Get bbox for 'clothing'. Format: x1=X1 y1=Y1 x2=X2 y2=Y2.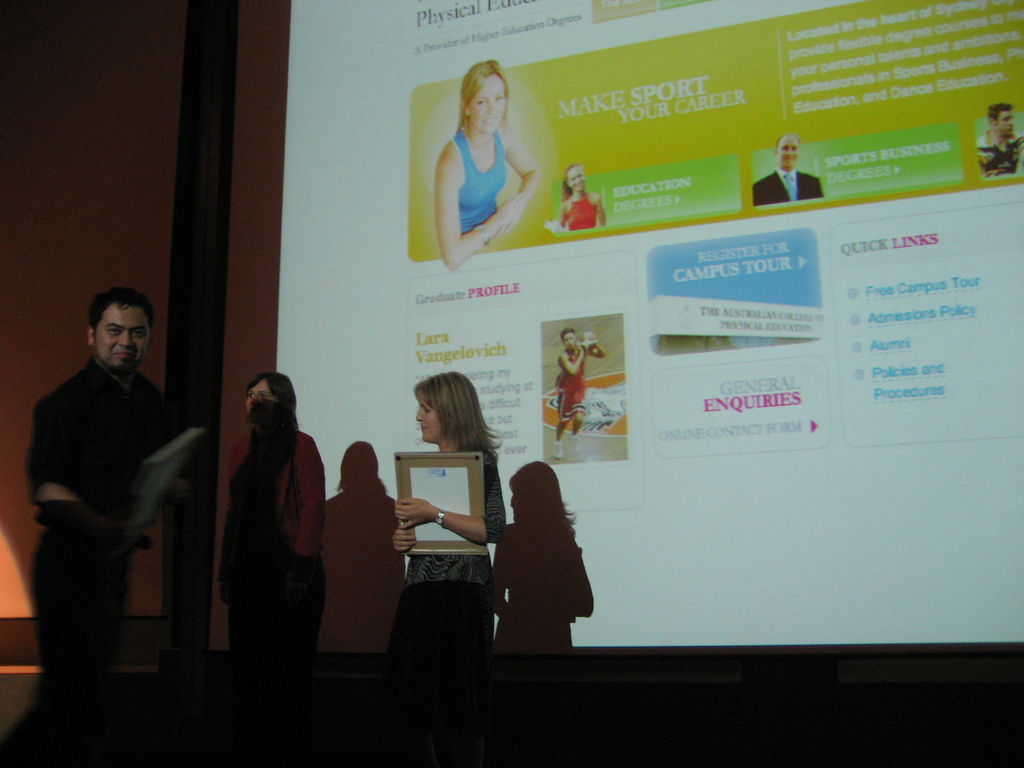
x1=375 y1=420 x2=500 y2=712.
